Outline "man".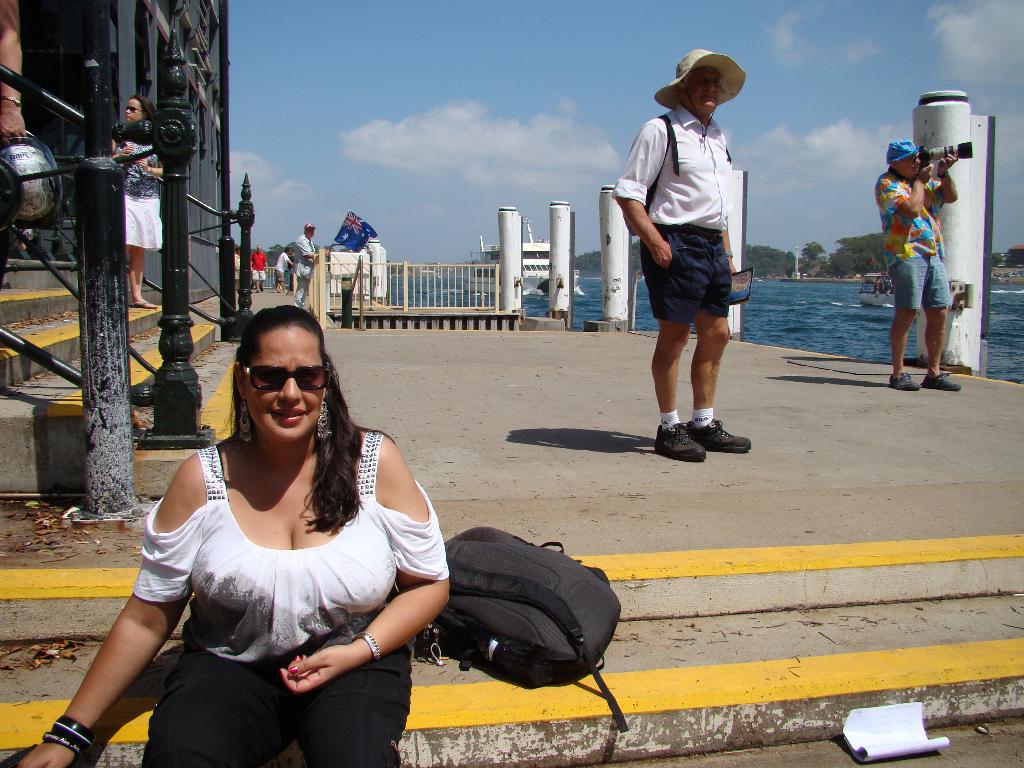
Outline: <box>874,138,959,394</box>.
